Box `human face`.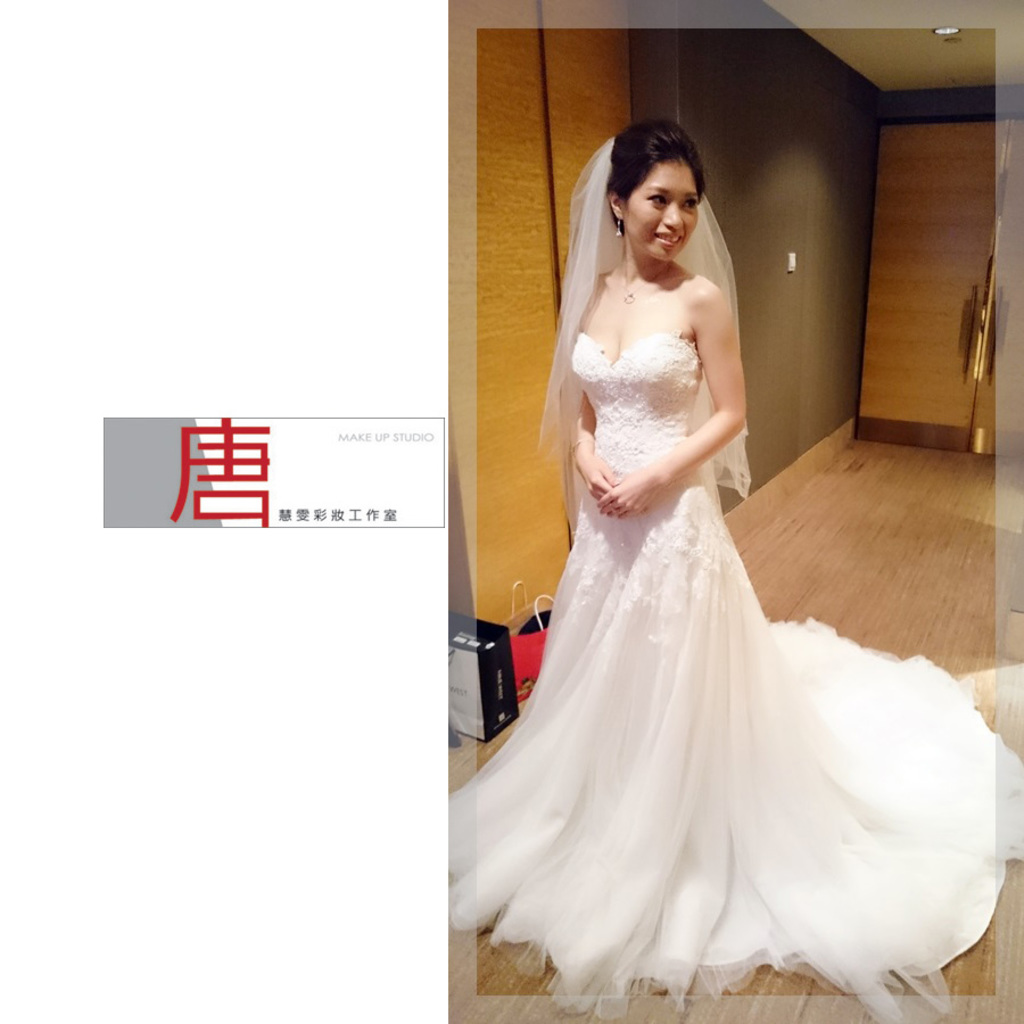
crop(626, 158, 699, 259).
